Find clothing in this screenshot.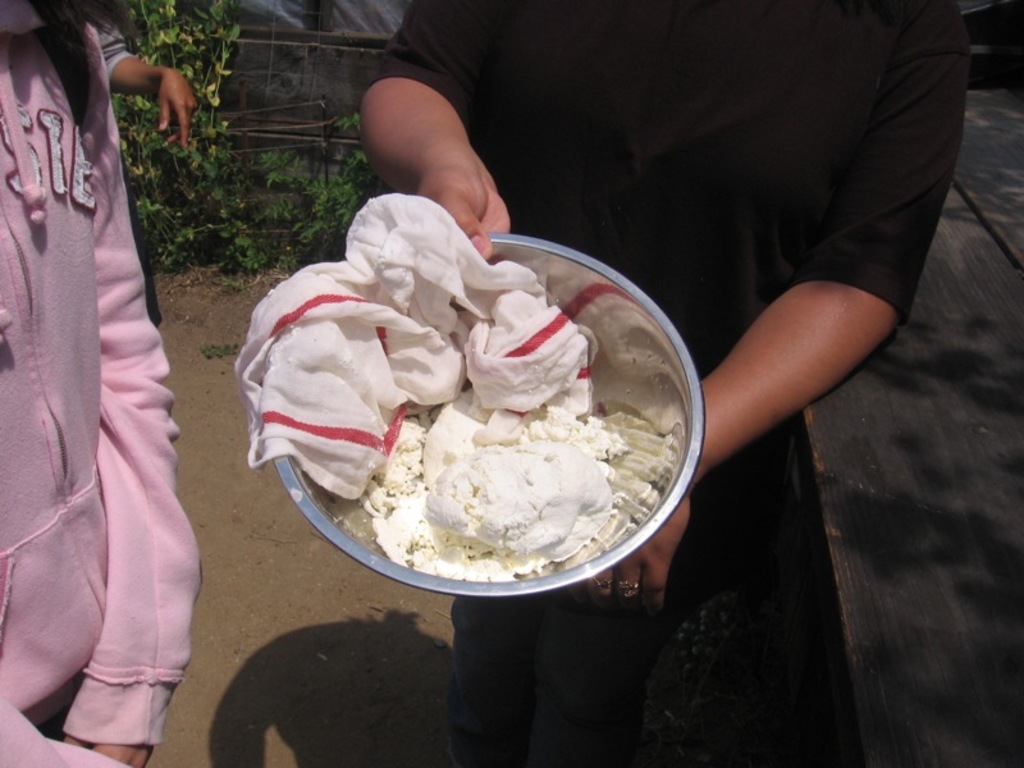
The bounding box for clothing is {"x1": 0, "y1": 3, "x2": 214, "y2": 767}.
